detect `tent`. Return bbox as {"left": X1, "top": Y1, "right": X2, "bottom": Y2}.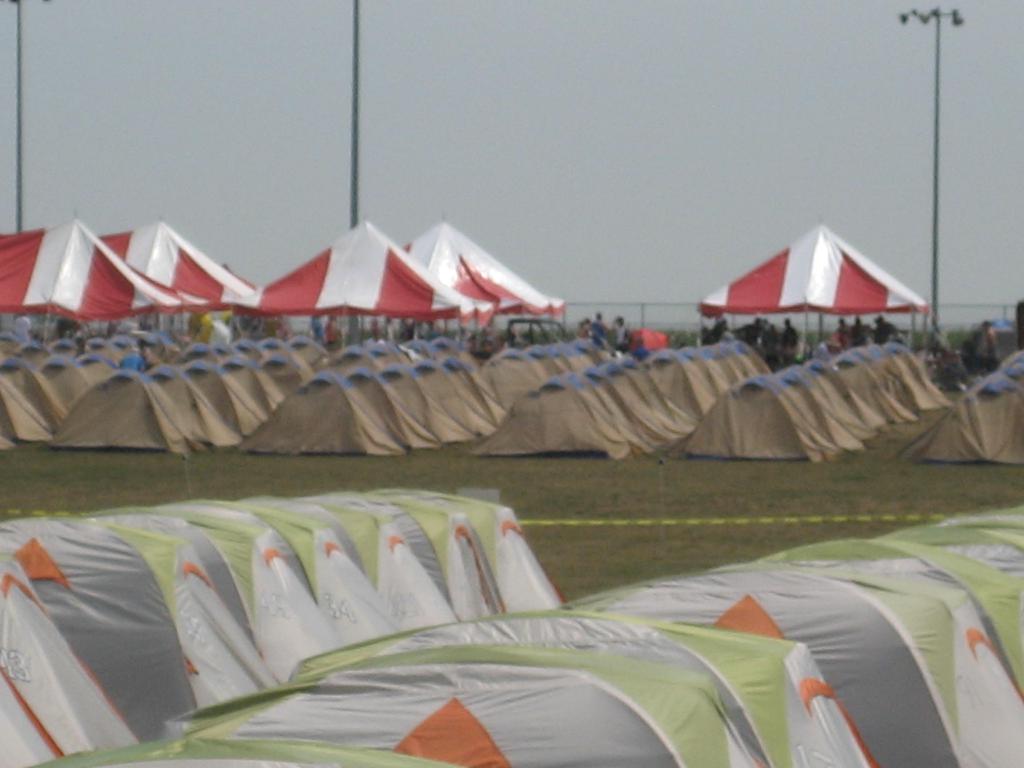
{"left": 65, "top": 500, "right": 271, "bottom": 695}.
